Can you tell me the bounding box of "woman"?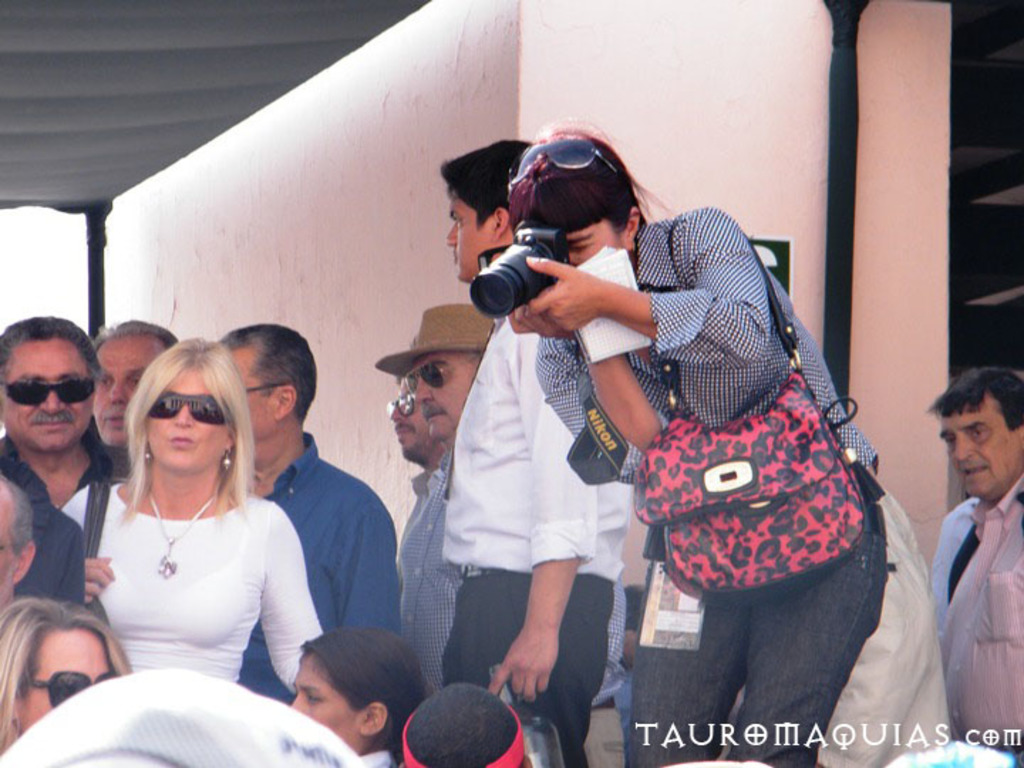
crop(60, 329, 327, 734).
